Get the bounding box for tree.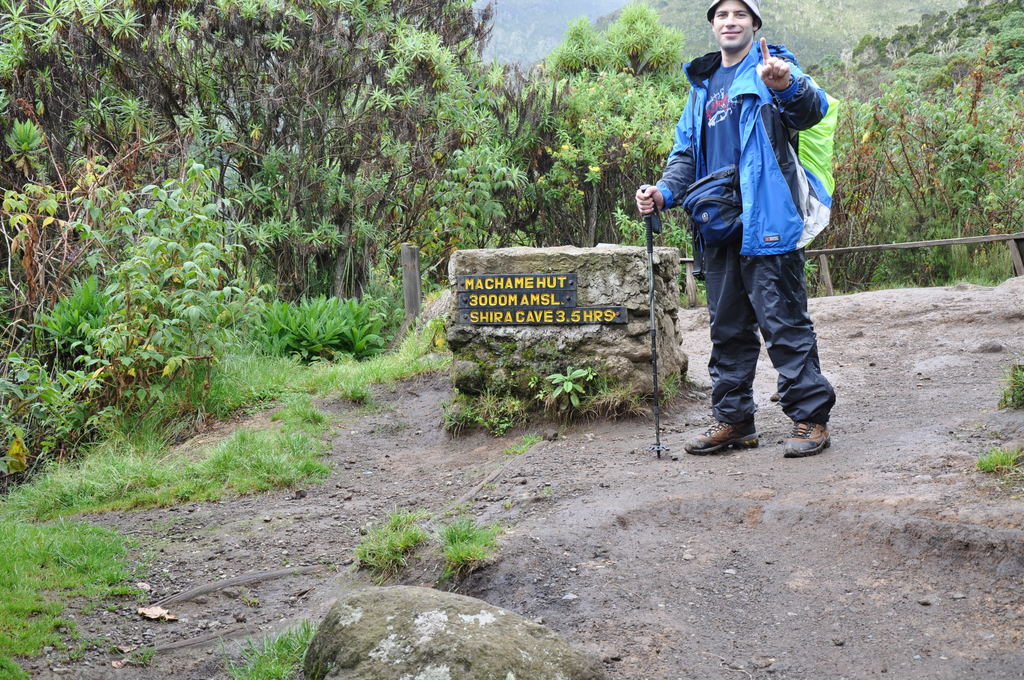
<box>504,0,693,302</box>.
